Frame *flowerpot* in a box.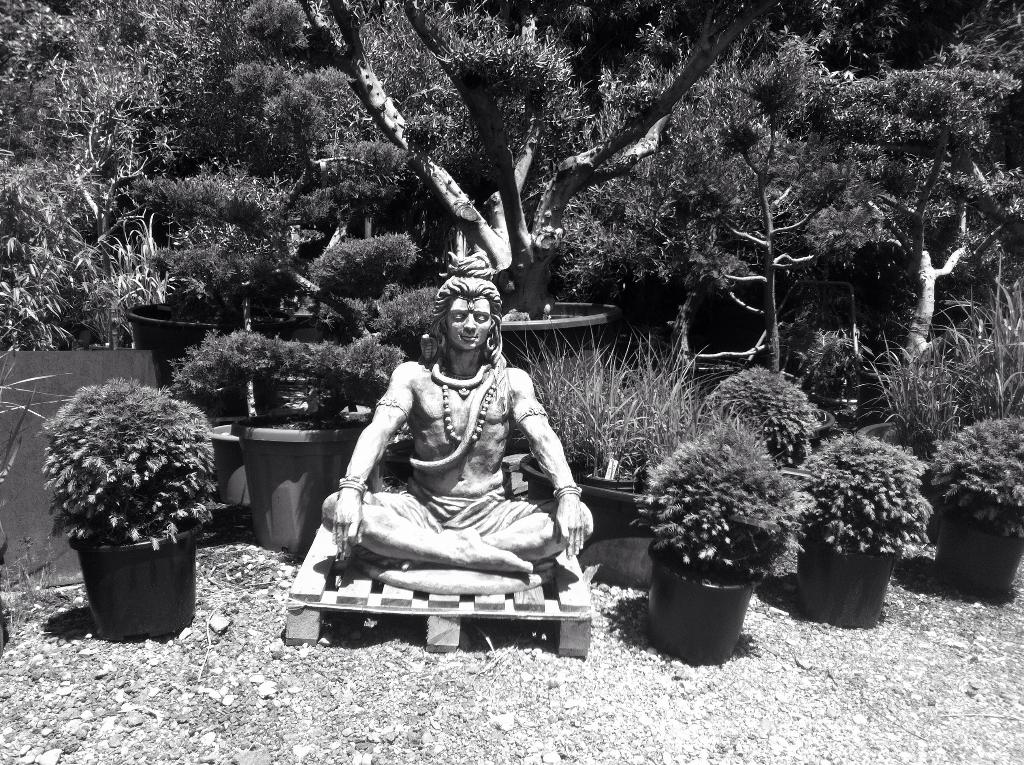
bbox=(66, 521, 205, 645).
